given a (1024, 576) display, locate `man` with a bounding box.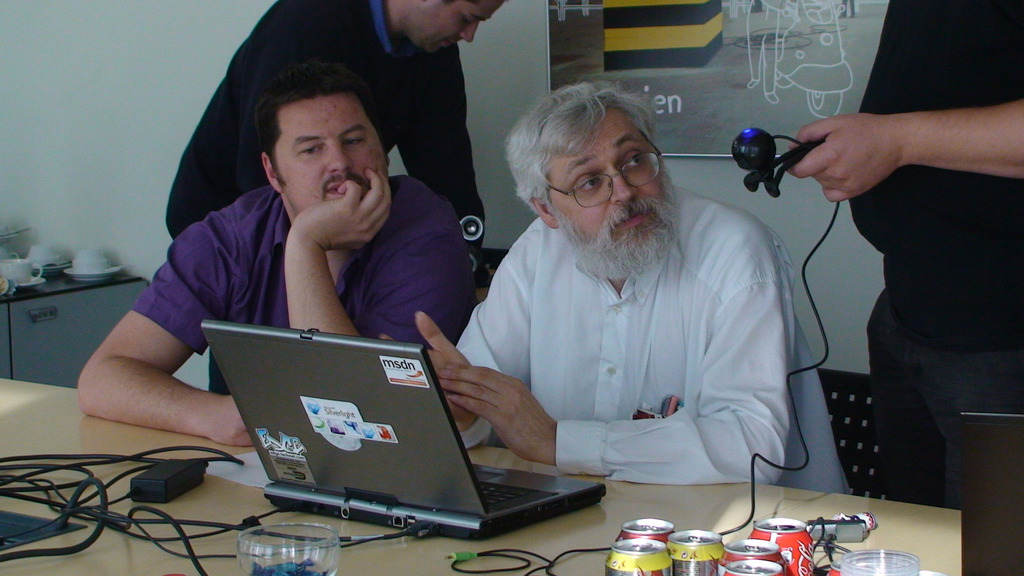
Located: x1=166 y1=0 x2=509 y2=403.
